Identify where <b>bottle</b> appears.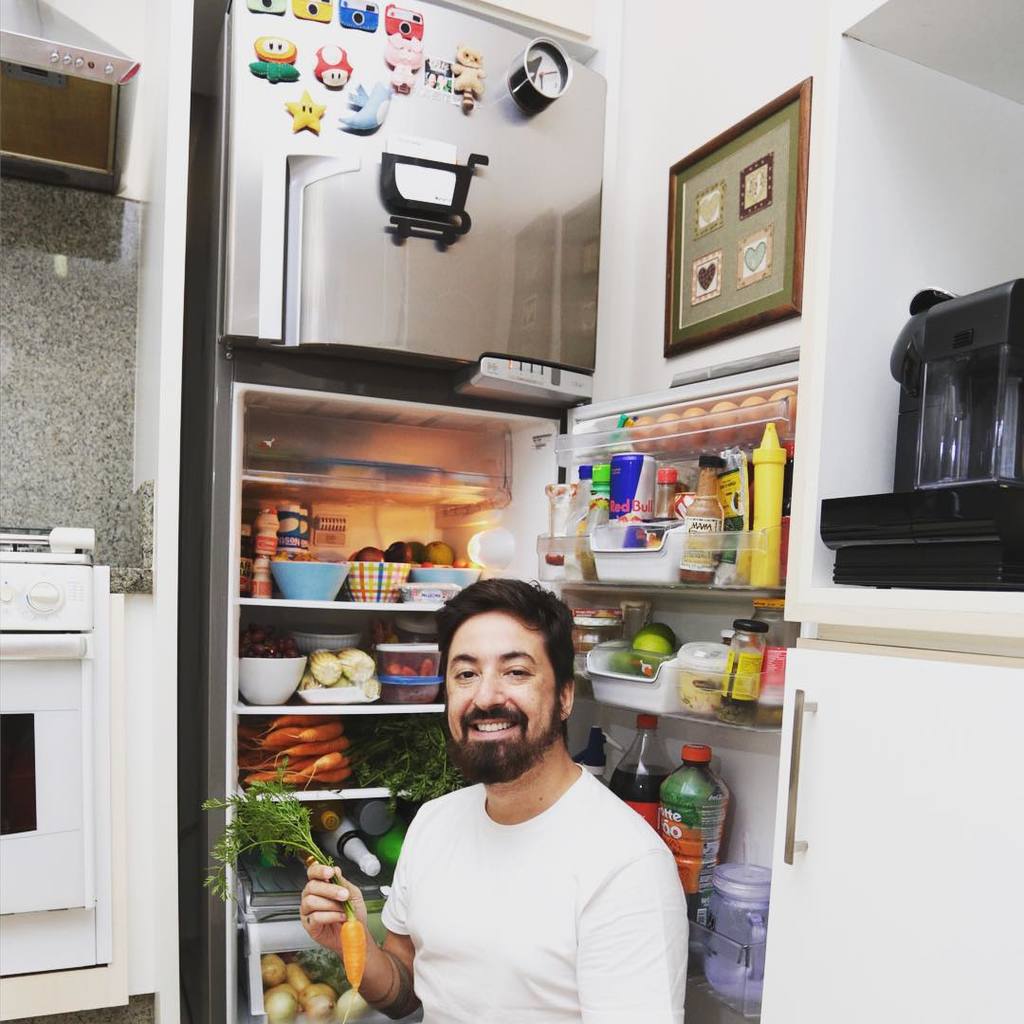
Appears at region(680, 449, 758, 588).
